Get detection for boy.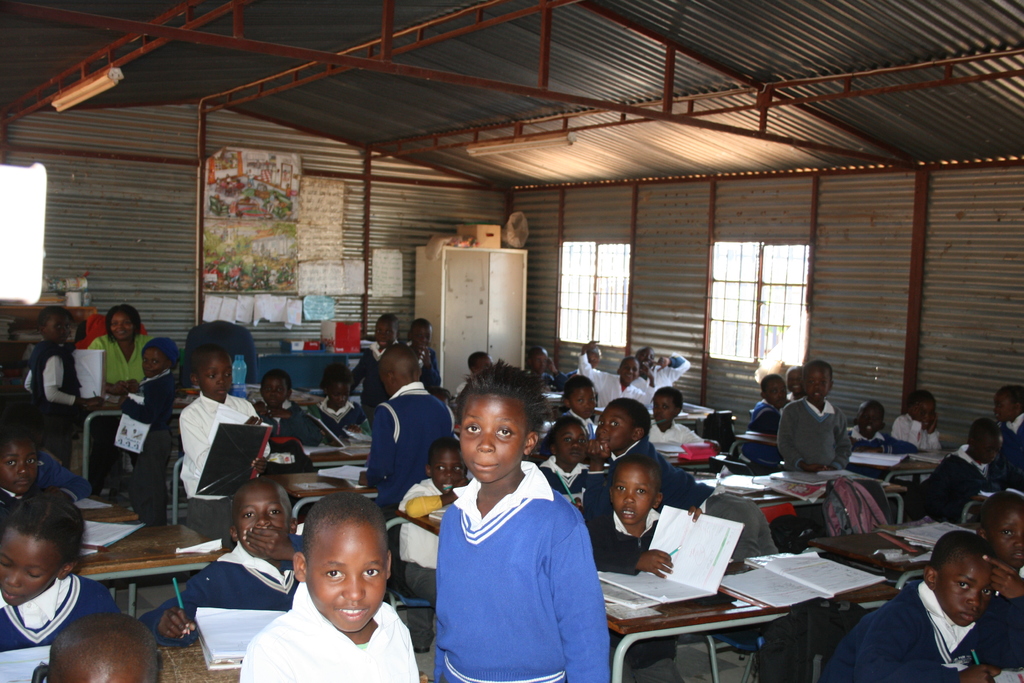
Detection: <box>528,348,562,390</box>.
